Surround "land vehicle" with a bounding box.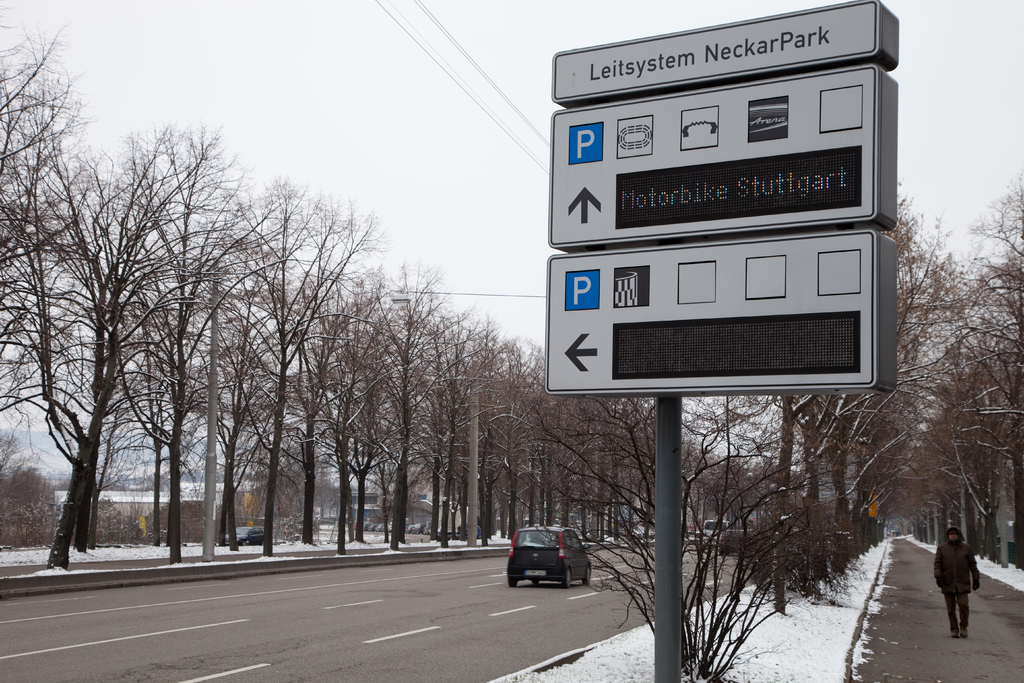
rect(412, 522, 424, 535).
